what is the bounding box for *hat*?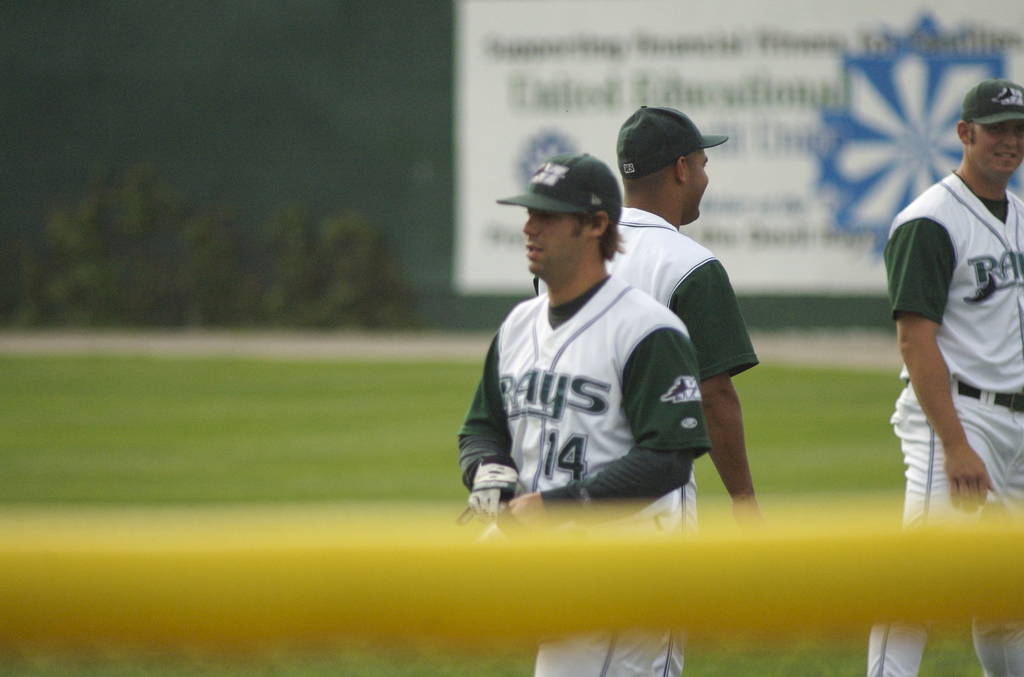
bbox=[612, 101, 728, 179].
